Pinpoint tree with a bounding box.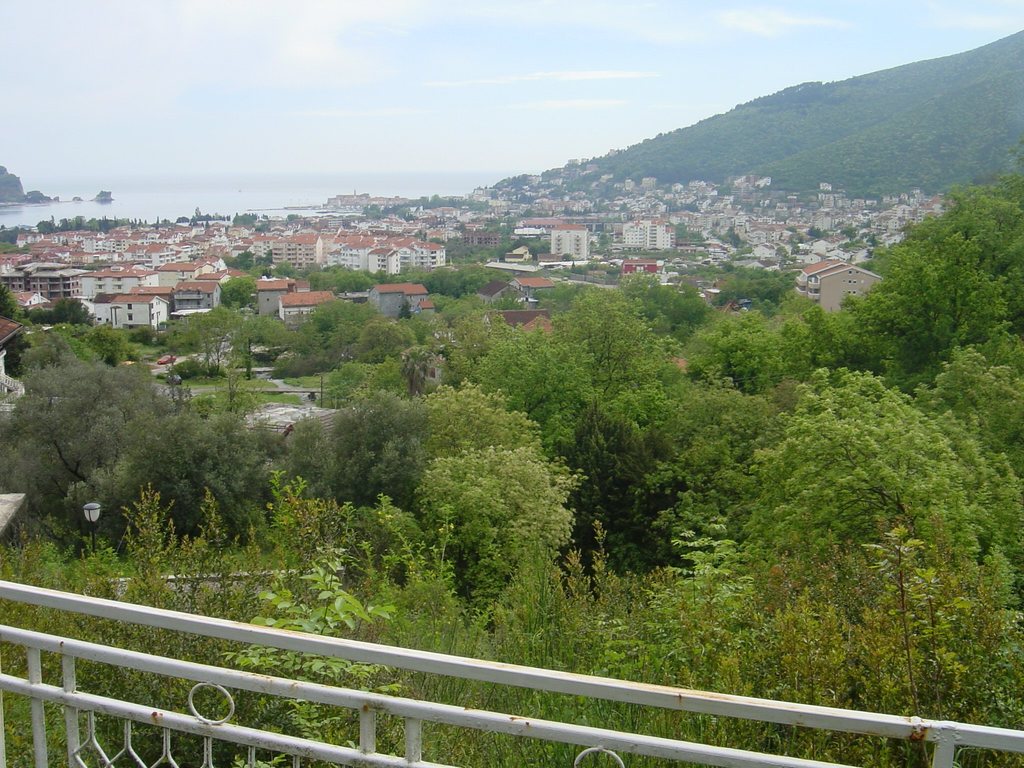
(832, 200, 1007, 385).
